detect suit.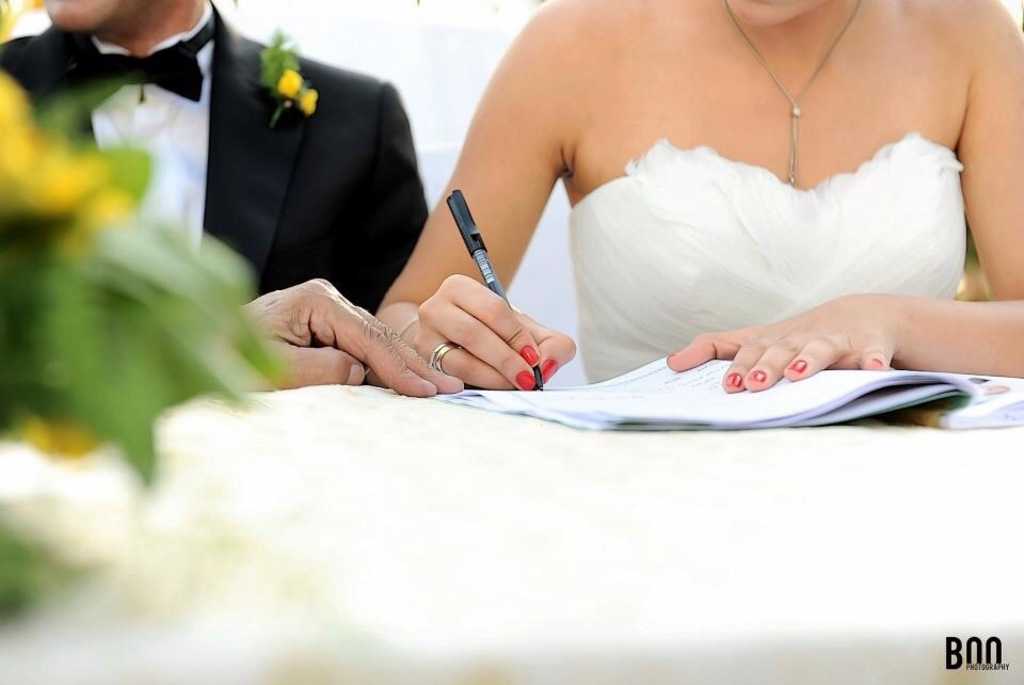
Detected at region(0, 0, 433, 347).
